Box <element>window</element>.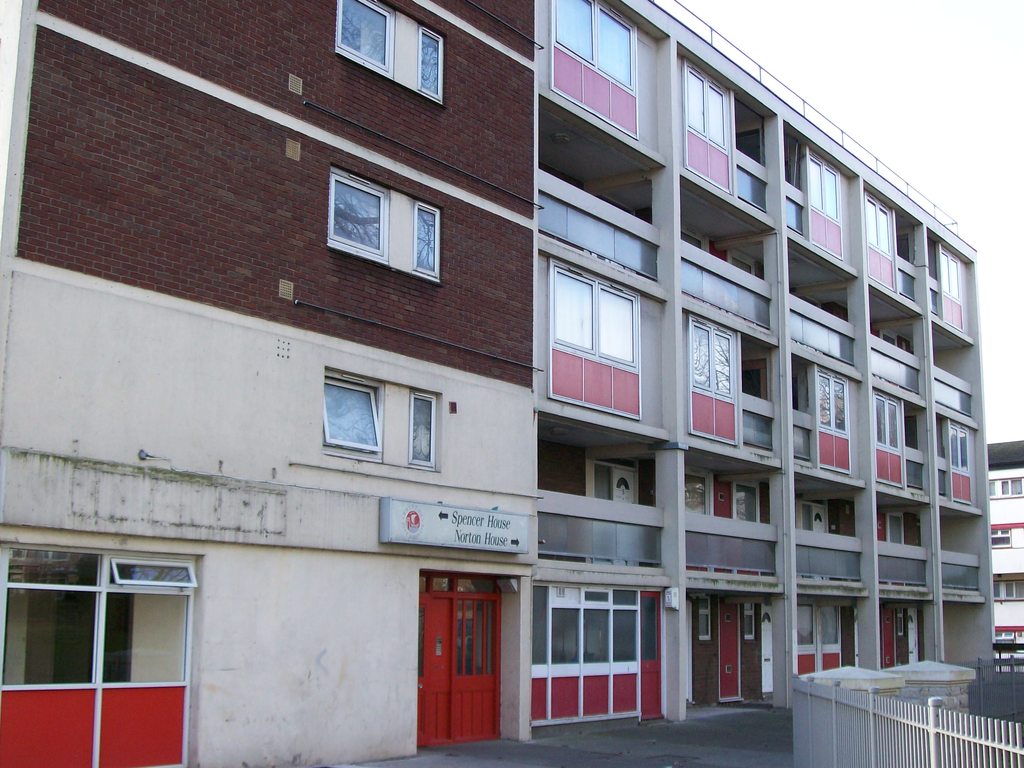
(534, 584, 666, 728).
